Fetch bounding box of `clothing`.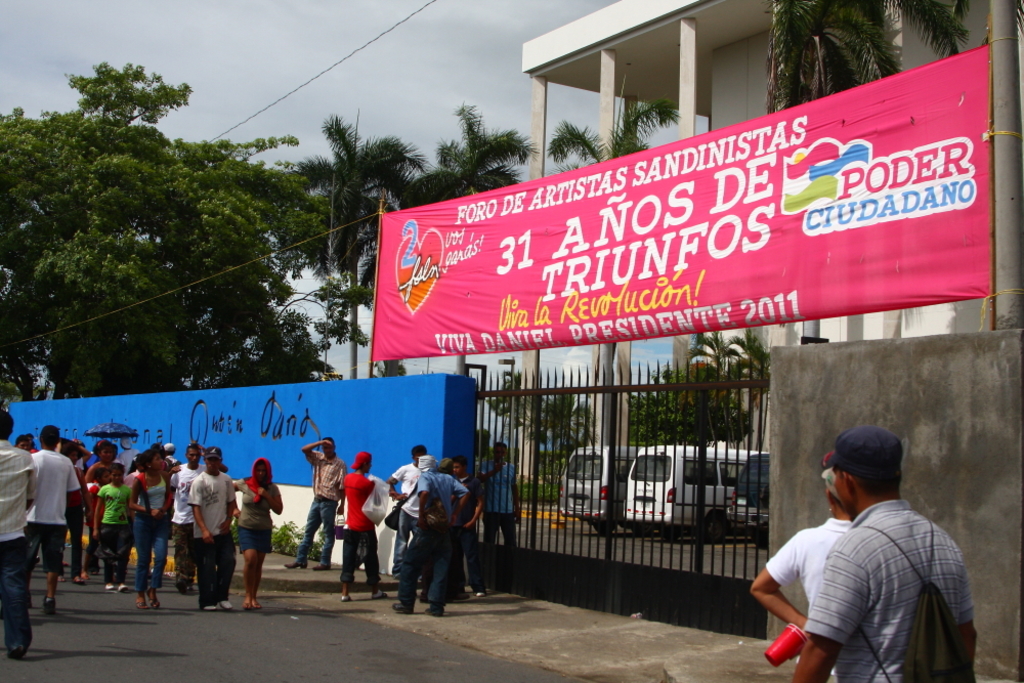
Bbox: rect(808, 488, 978, 682).
